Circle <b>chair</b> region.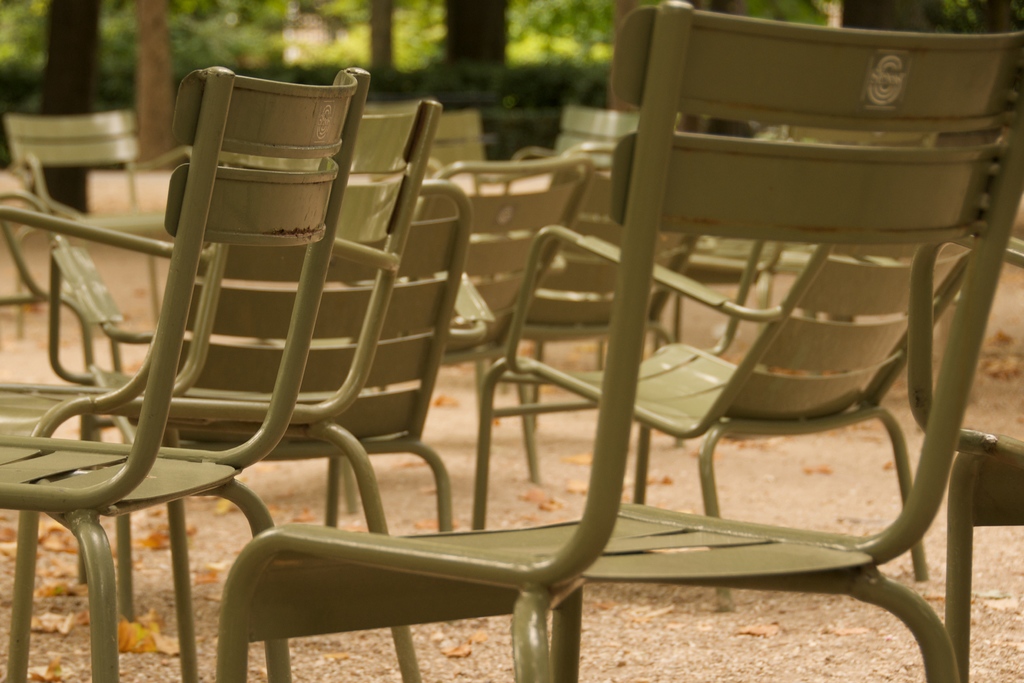
Region: box=[0, 99, 445, 682].
